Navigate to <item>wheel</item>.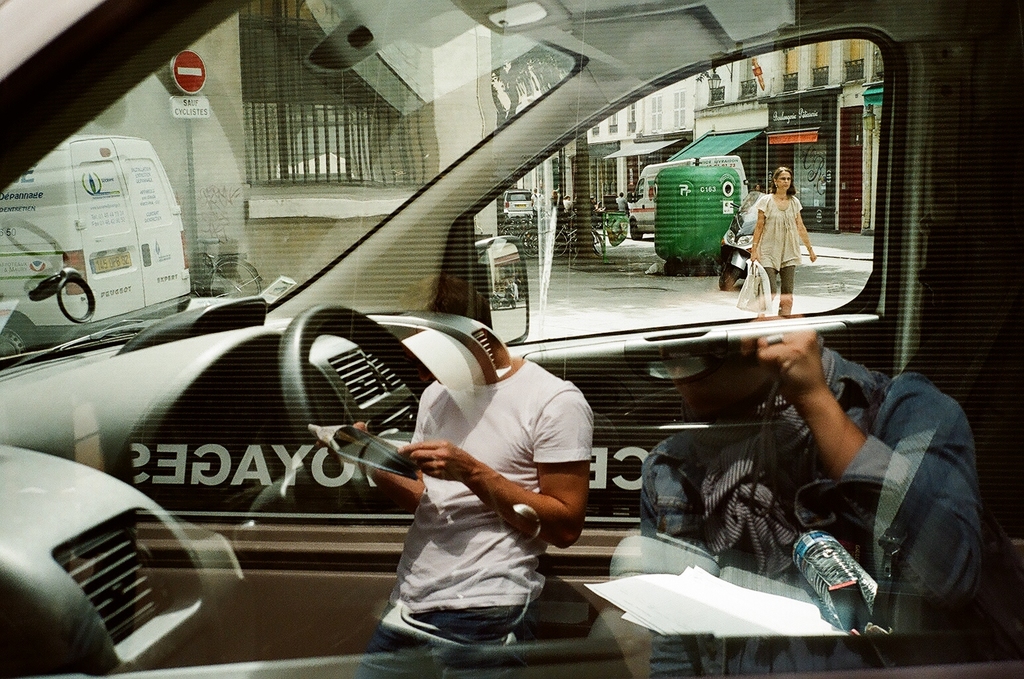
Navigation target: {"x1": 629, "y1": 220, "x2": 644, "y2": 239}.
